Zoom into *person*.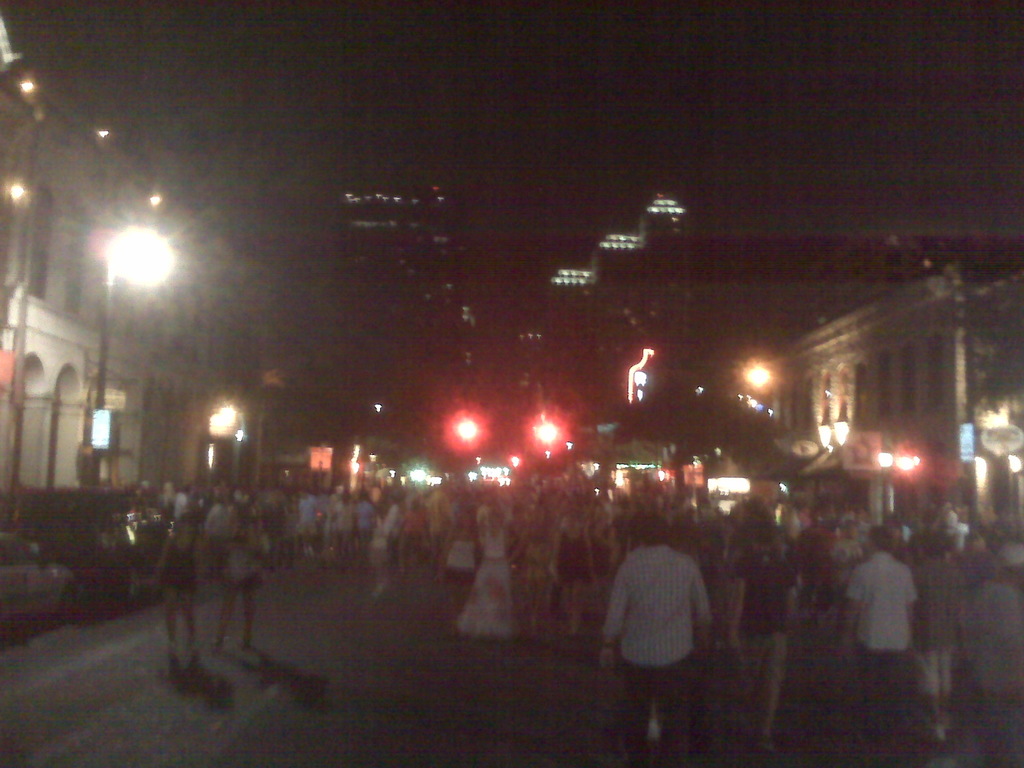
Zoom target: (left=730, top=526, right=801, bottom=751).
